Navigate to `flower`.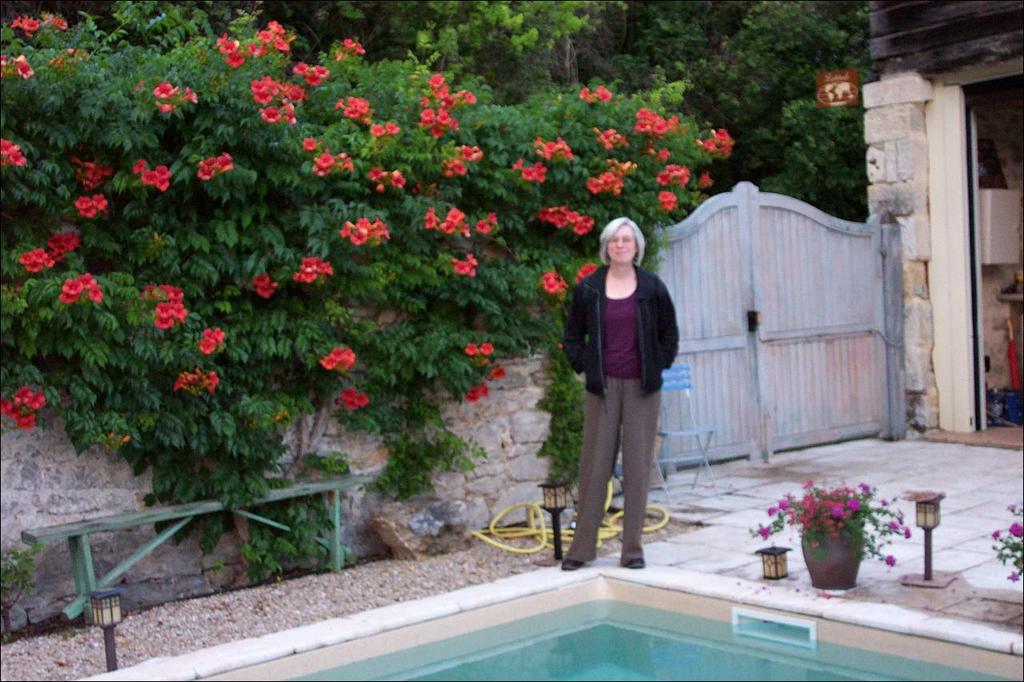
Navigation target: 358, 46, 363, 54.
